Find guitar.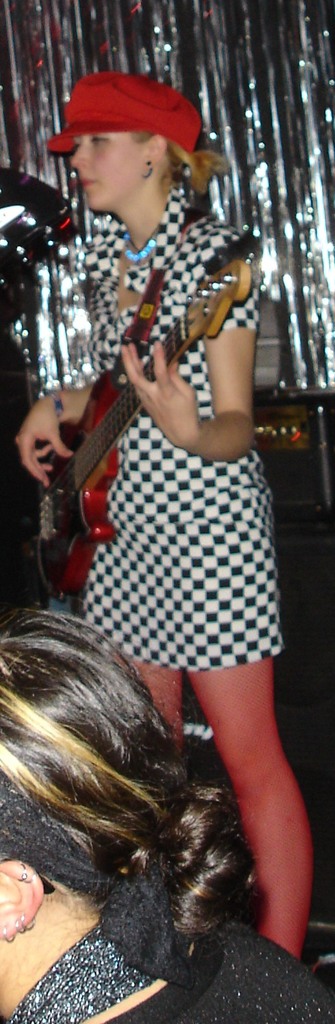
(3,225,273,616).
